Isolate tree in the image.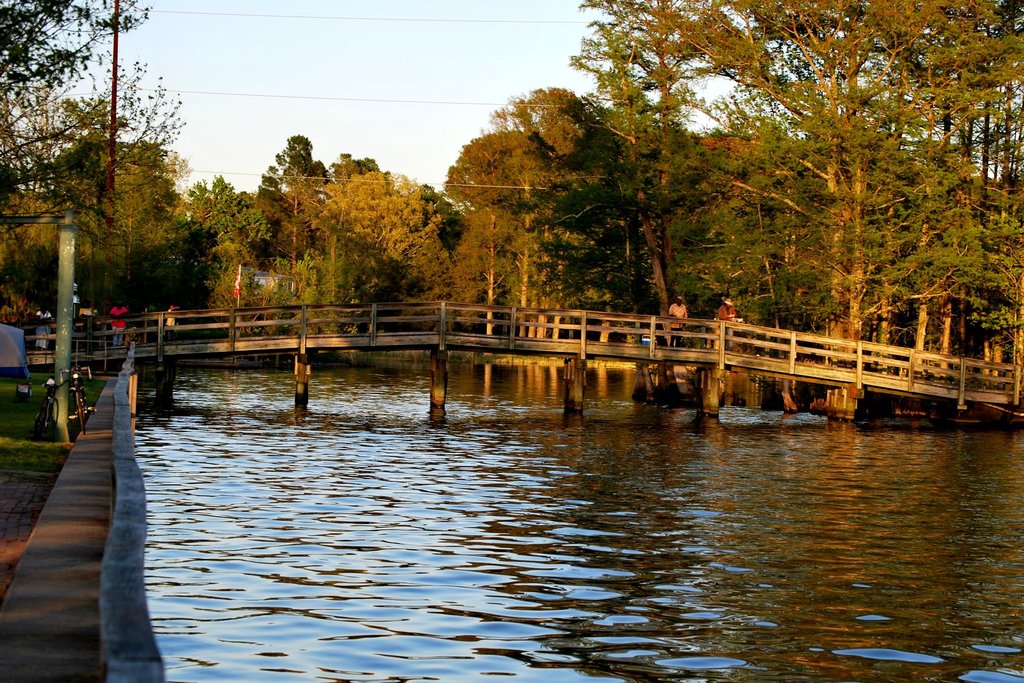
Isolated region: [left=174, top=160, right=271, bottom=309].
